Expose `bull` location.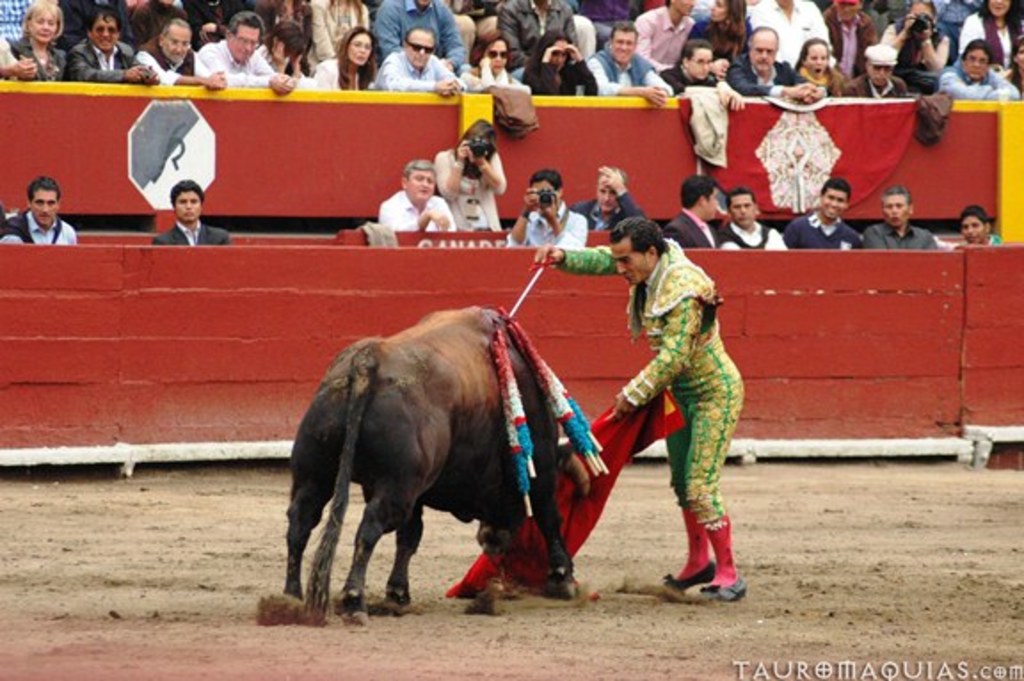
Exposed at region(284, 306, 585, 626).
